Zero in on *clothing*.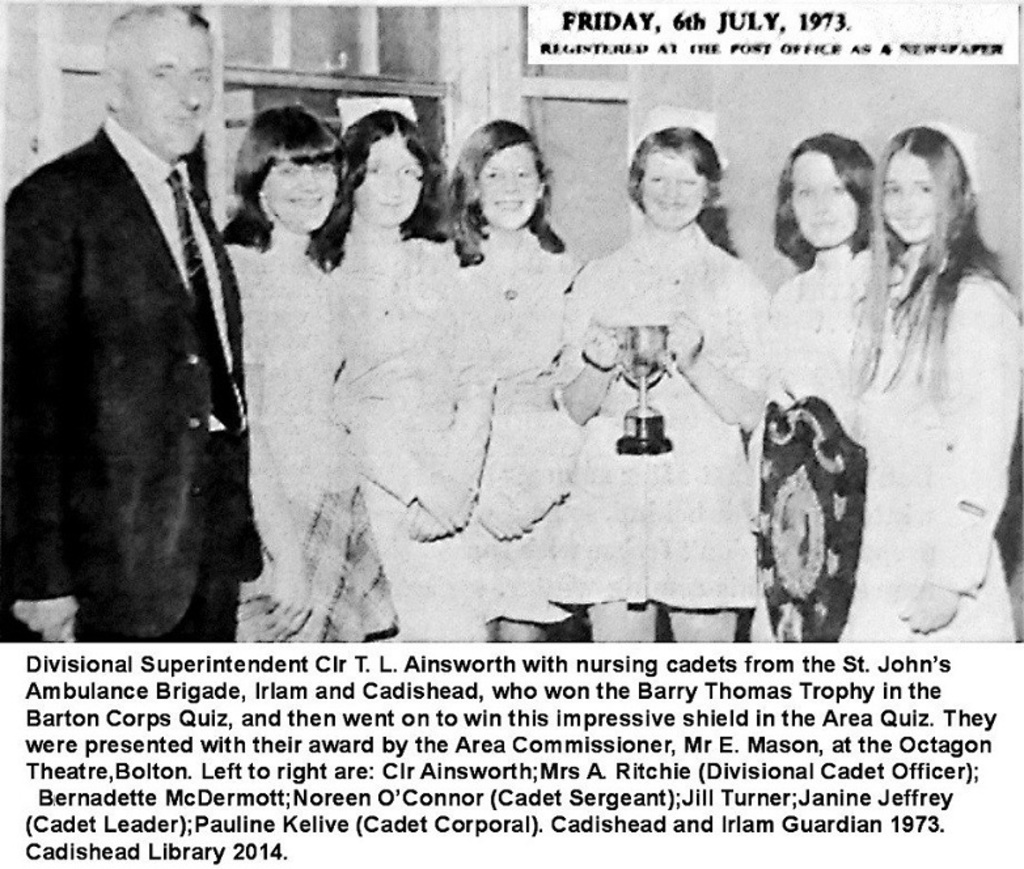
Zeroed in: {"x1": 444, "y1": 232, "x2": 593, "y2": 650}.
